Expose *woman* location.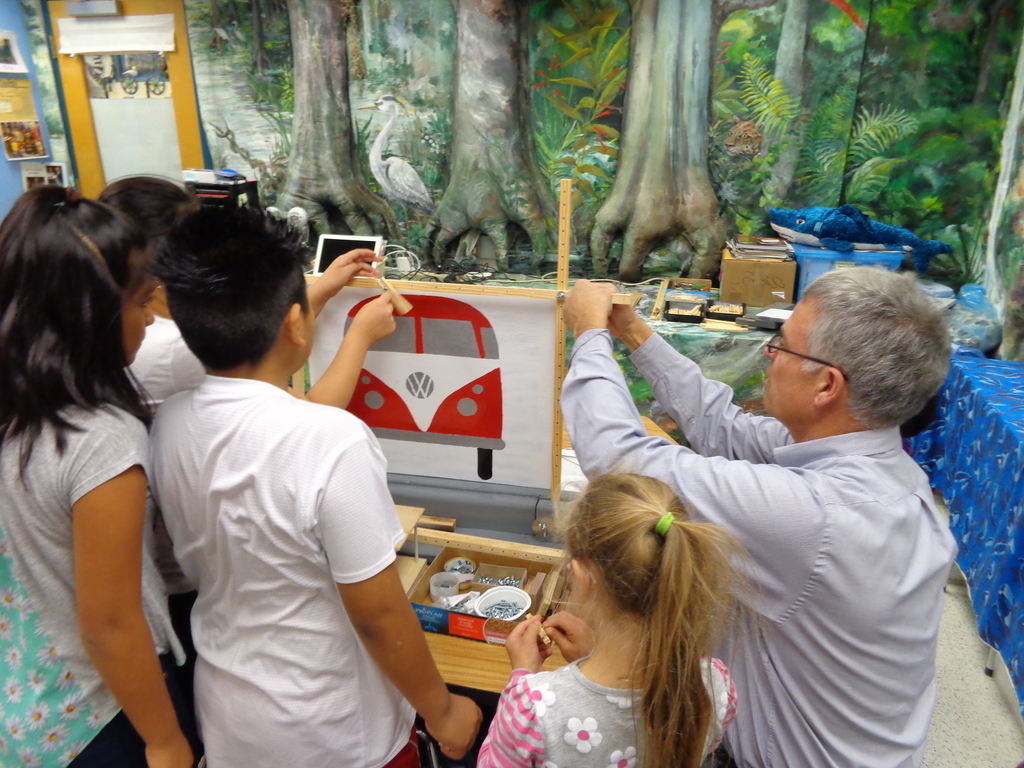
Exposed at 0,187,195,767.
